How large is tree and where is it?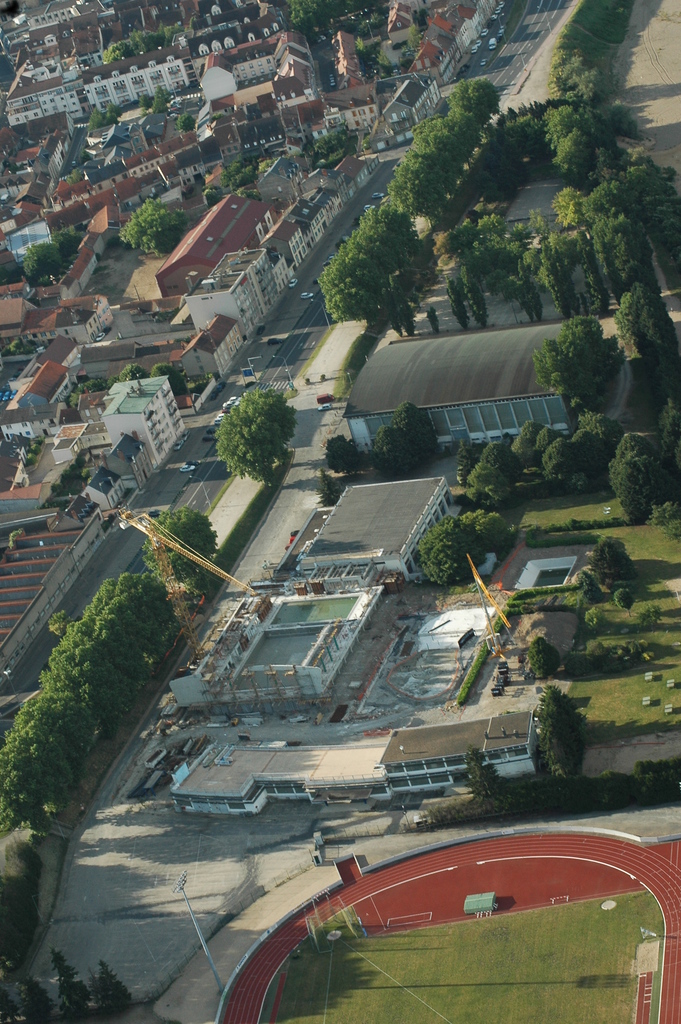
Bounding box: 550,428,583,492.
